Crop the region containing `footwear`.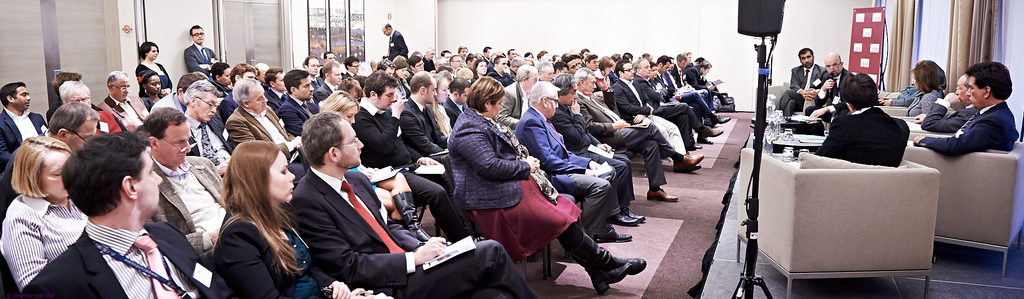
Crop region: Rect(714, 118, 731, 121).
